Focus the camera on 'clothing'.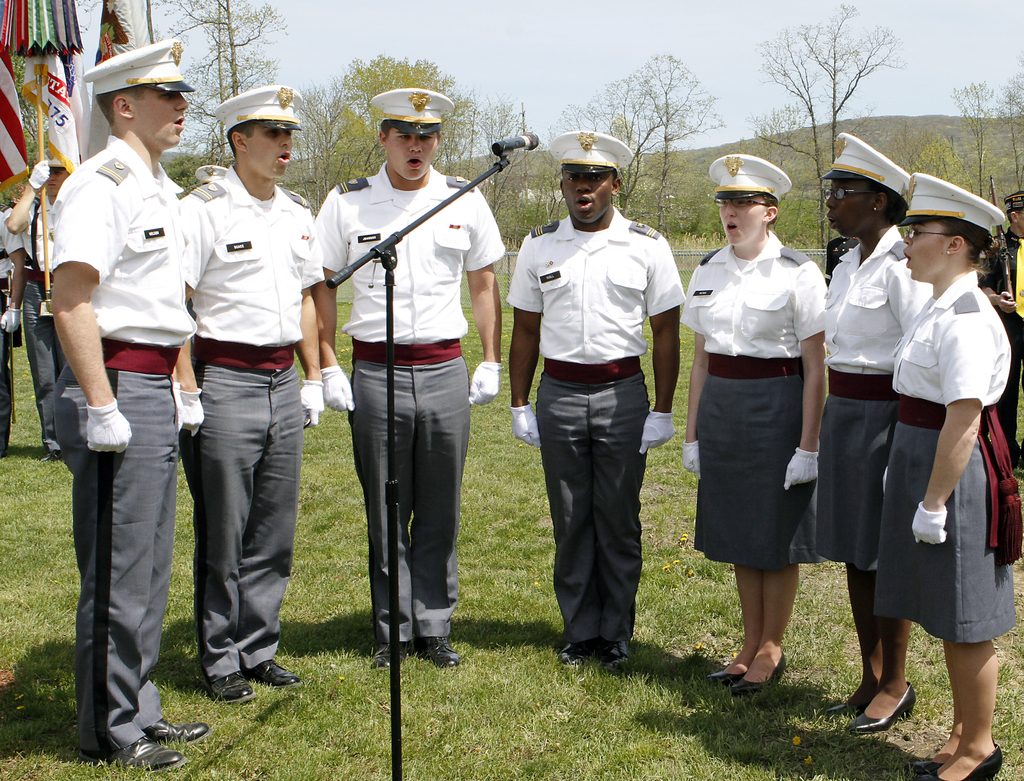
Focus region: x1=20 y1=188 x2=58 y2=451.
